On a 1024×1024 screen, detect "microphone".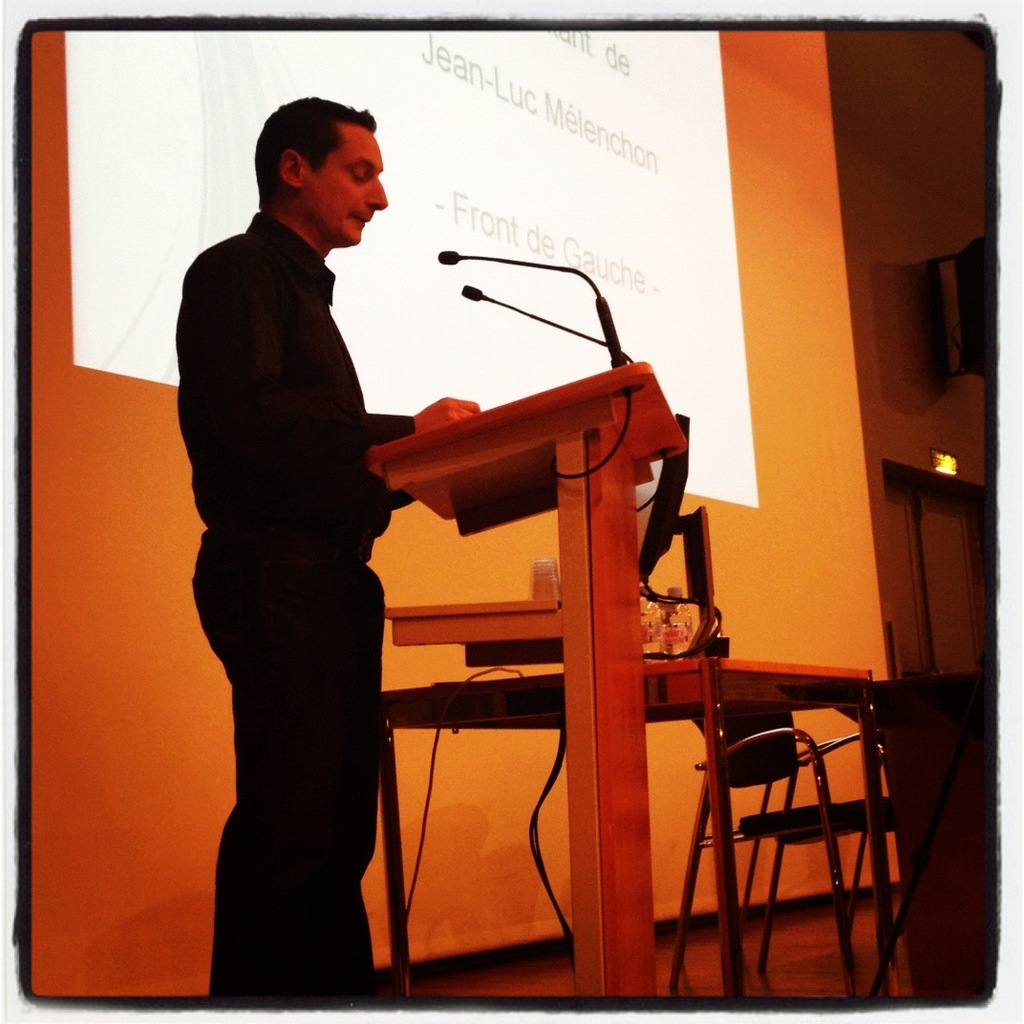
BBox(463, 285, 480, 299).
